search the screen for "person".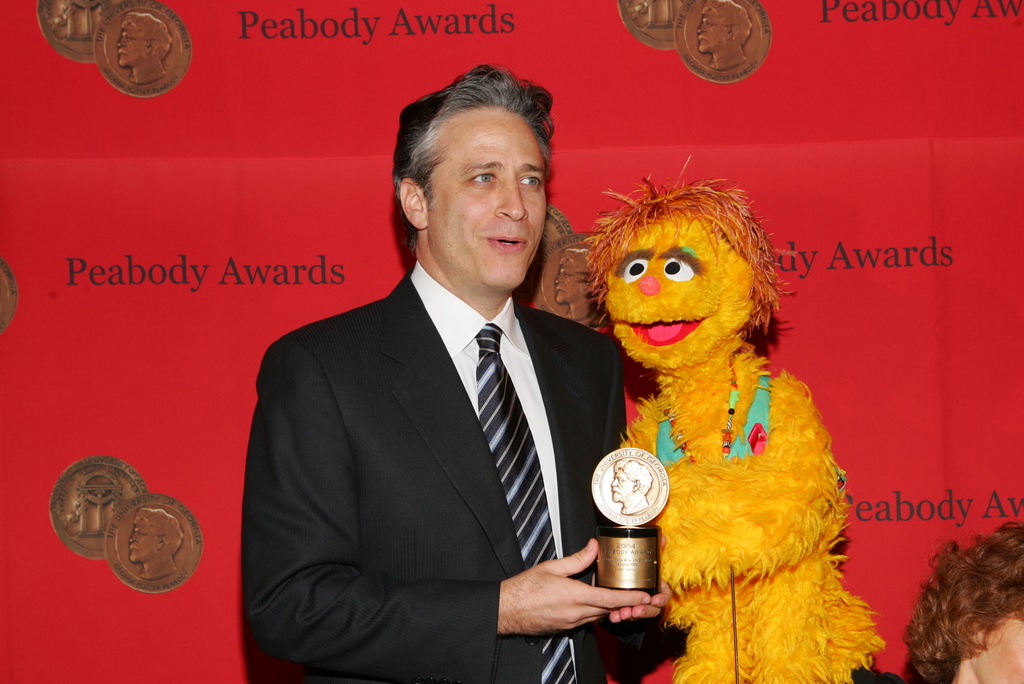
Found at x1=243, y1=71, x2=622, y2=679.
